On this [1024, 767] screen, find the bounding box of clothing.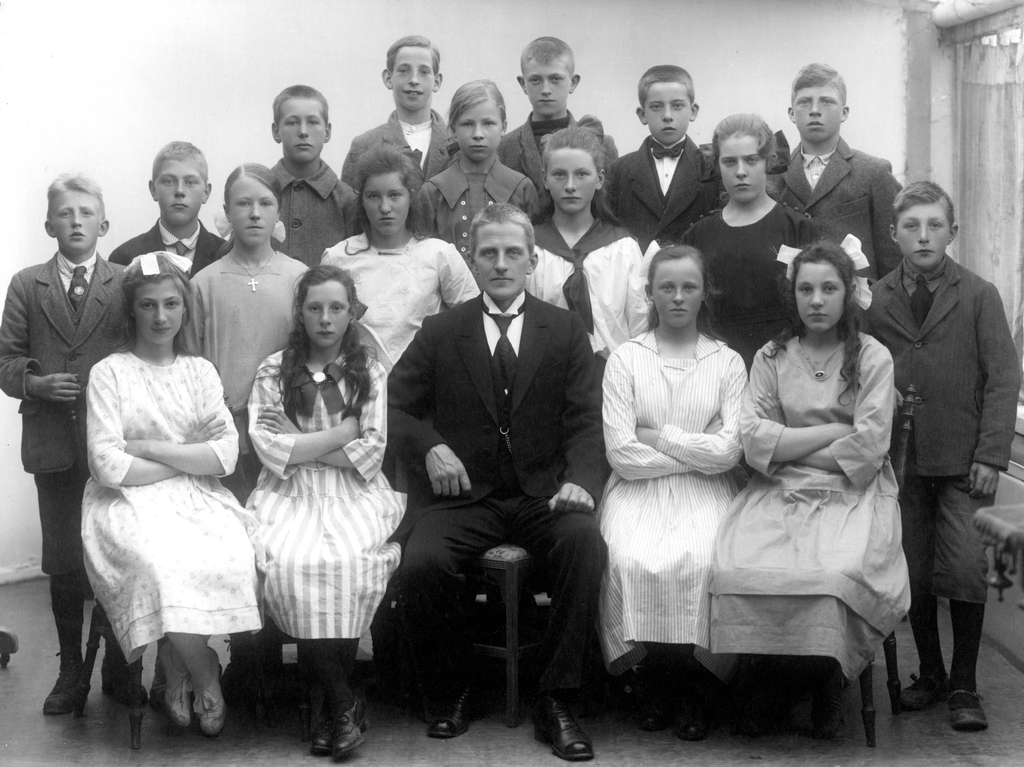
Bounding box: (381,293,598,710).
